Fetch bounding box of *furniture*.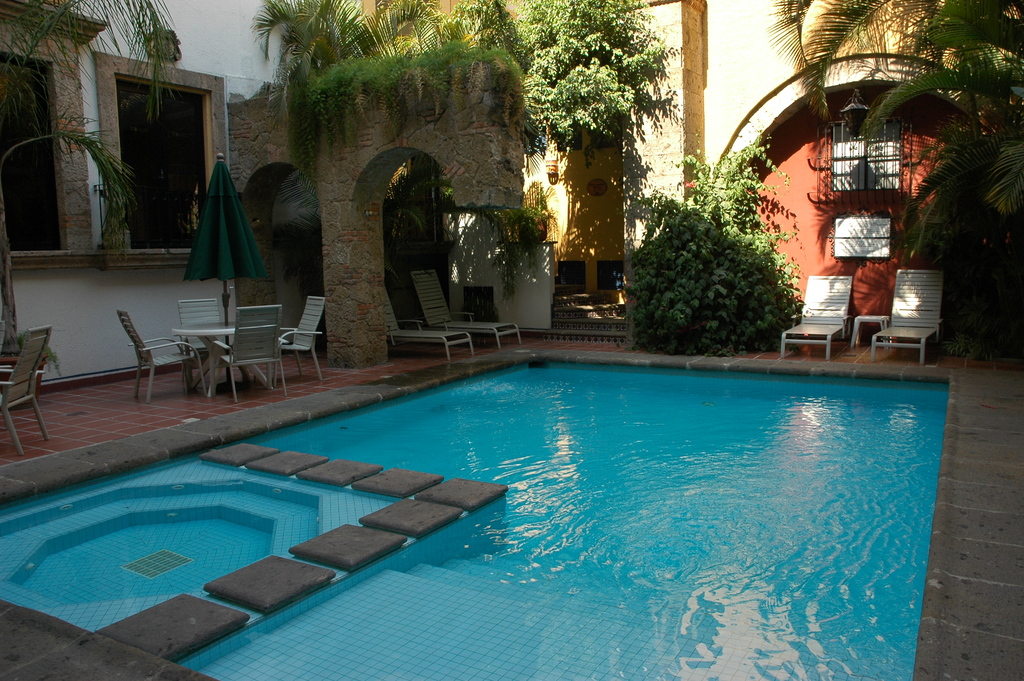
Bbox: [x1=851, y1=309, x2=890, y2=351].
